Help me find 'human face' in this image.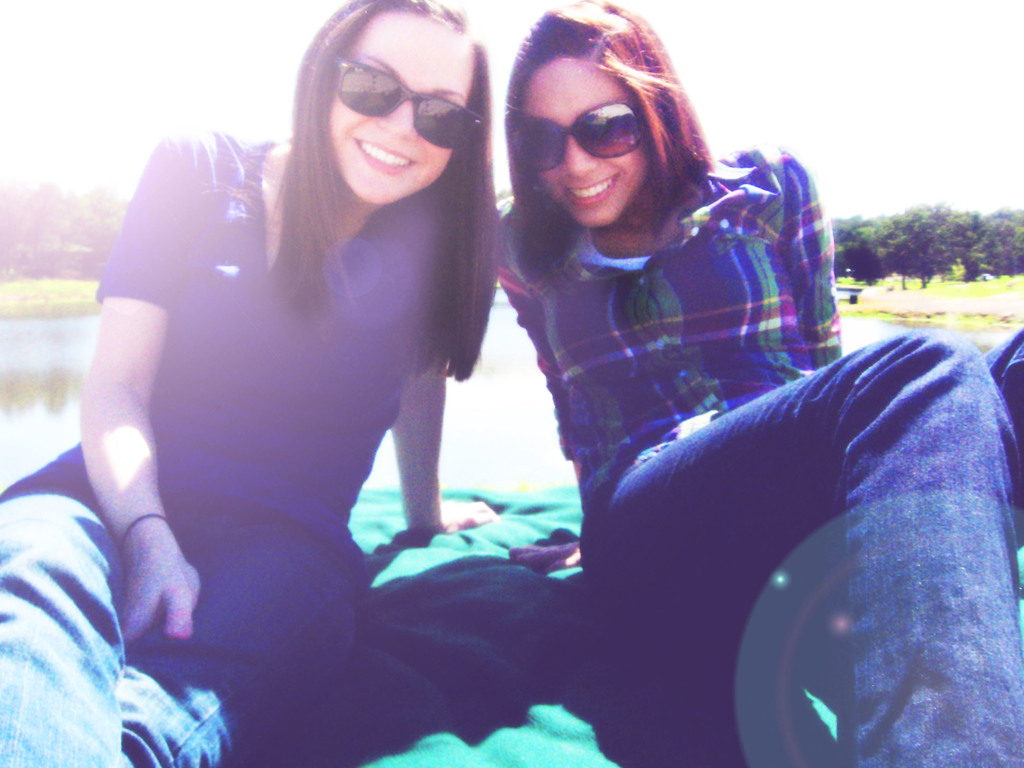
Found it: <box>338,6,477,209</box>.
